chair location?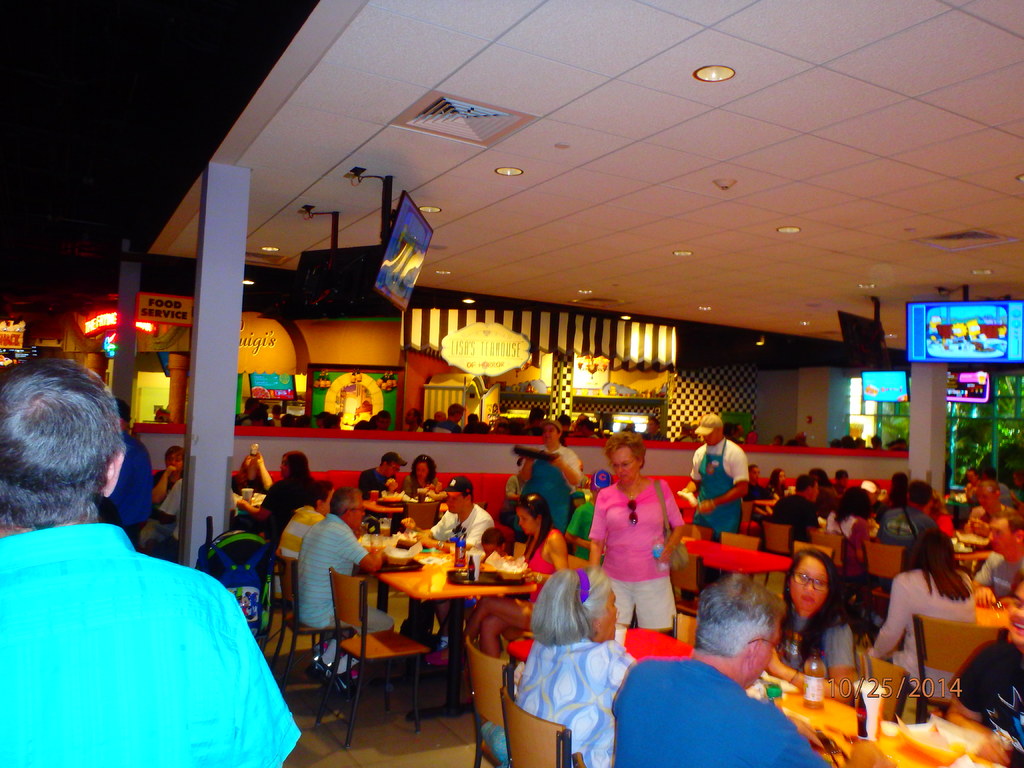
(left=772, top=540, right=829, bottom=609)
